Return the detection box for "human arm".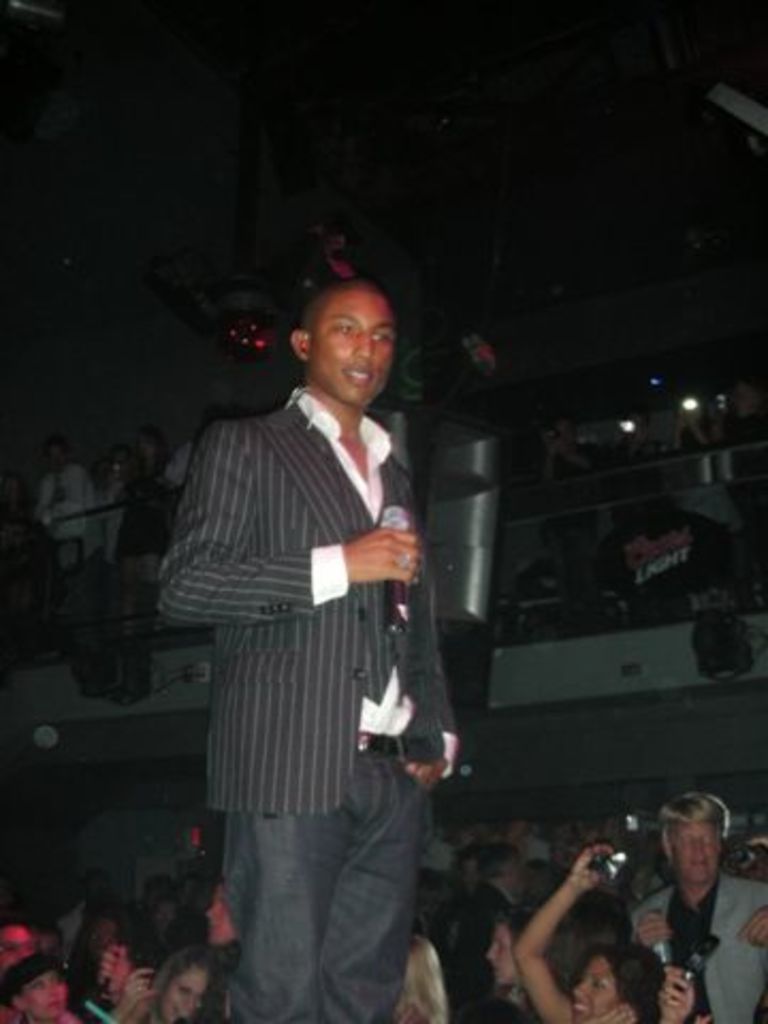
box(111, 941, 179, 1007).
